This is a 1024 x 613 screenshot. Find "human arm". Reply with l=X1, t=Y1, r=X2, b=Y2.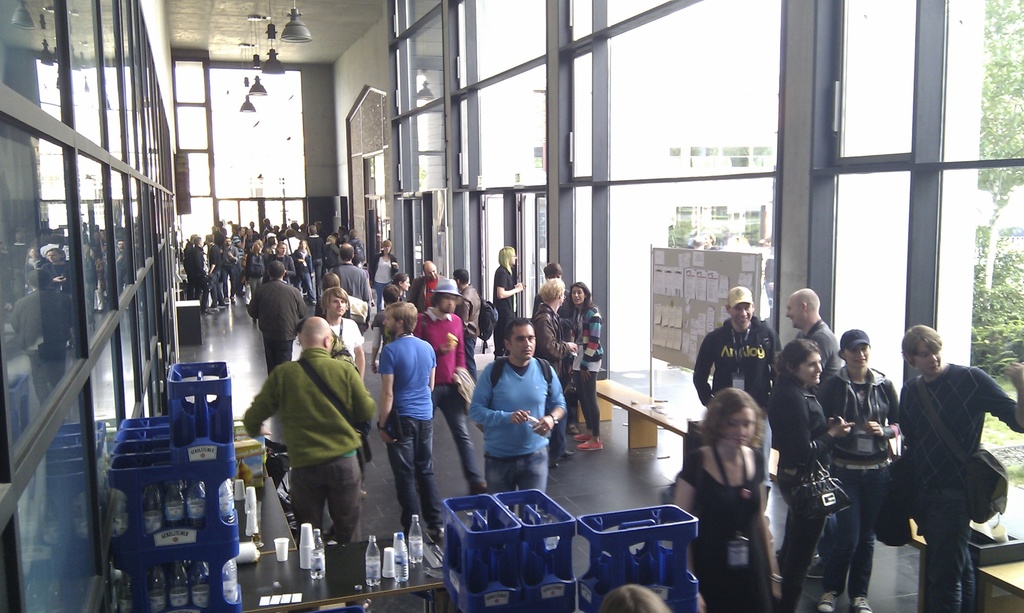
l=536, t=312, r=582, b=369.
